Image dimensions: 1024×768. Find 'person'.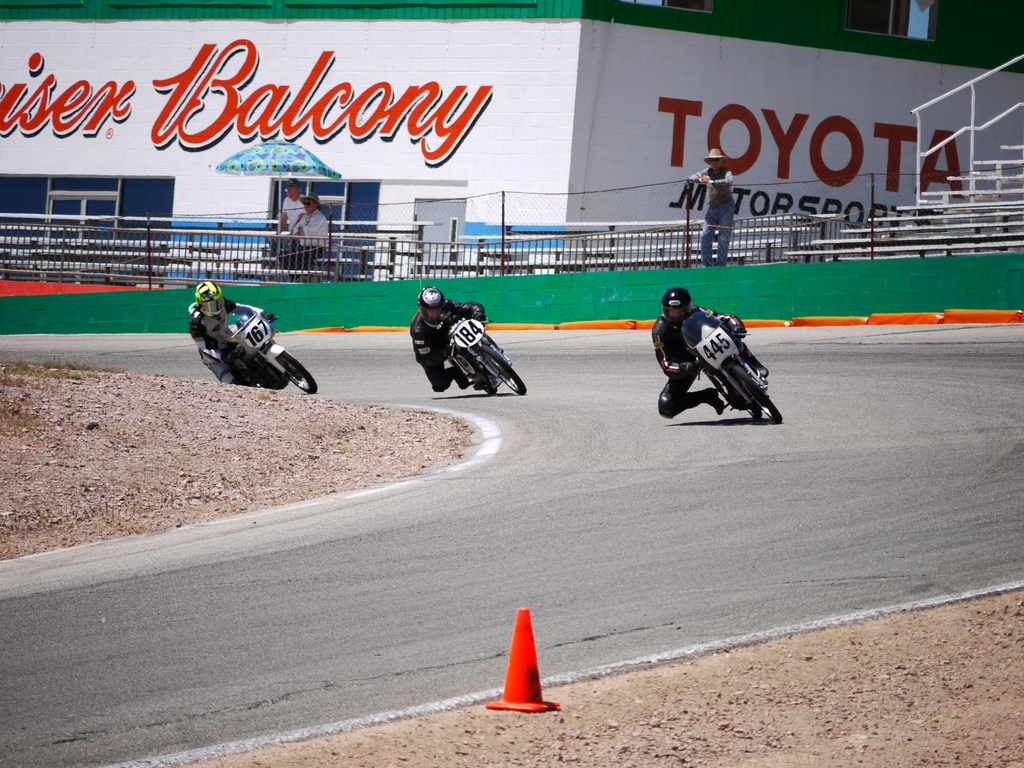
bbox=[191, 282, 276, 384].
